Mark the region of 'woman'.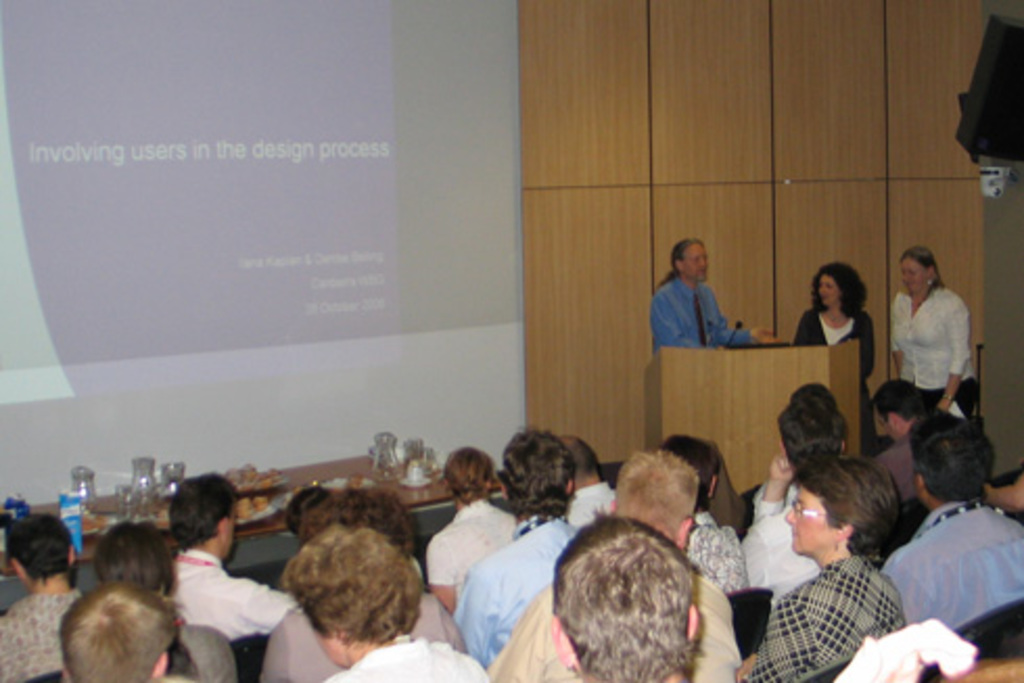
Region: left=320, top=533, right=502, bottom=681.
